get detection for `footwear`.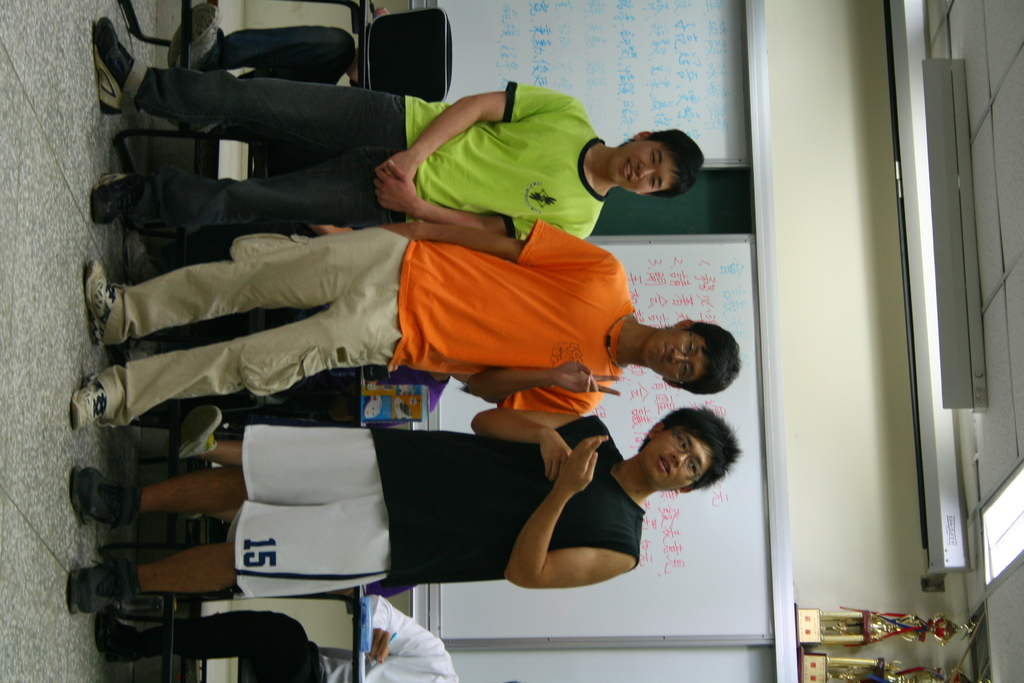
Detection: [65, 559, 122, 618].
